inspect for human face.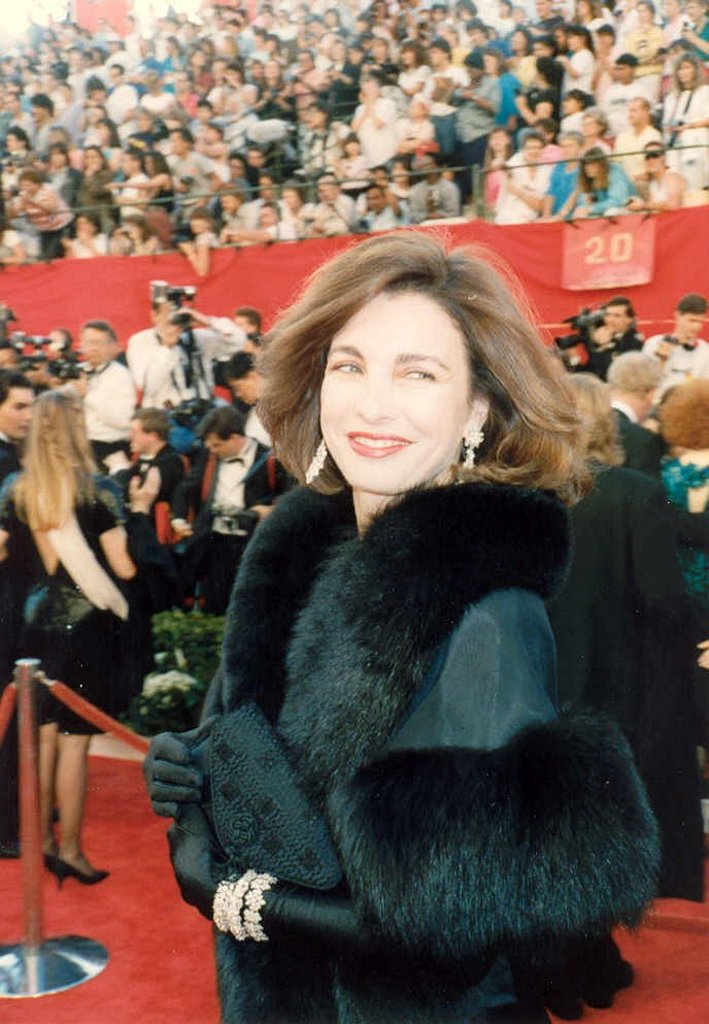
Inspection: crop(156, 301, 173, 326).
